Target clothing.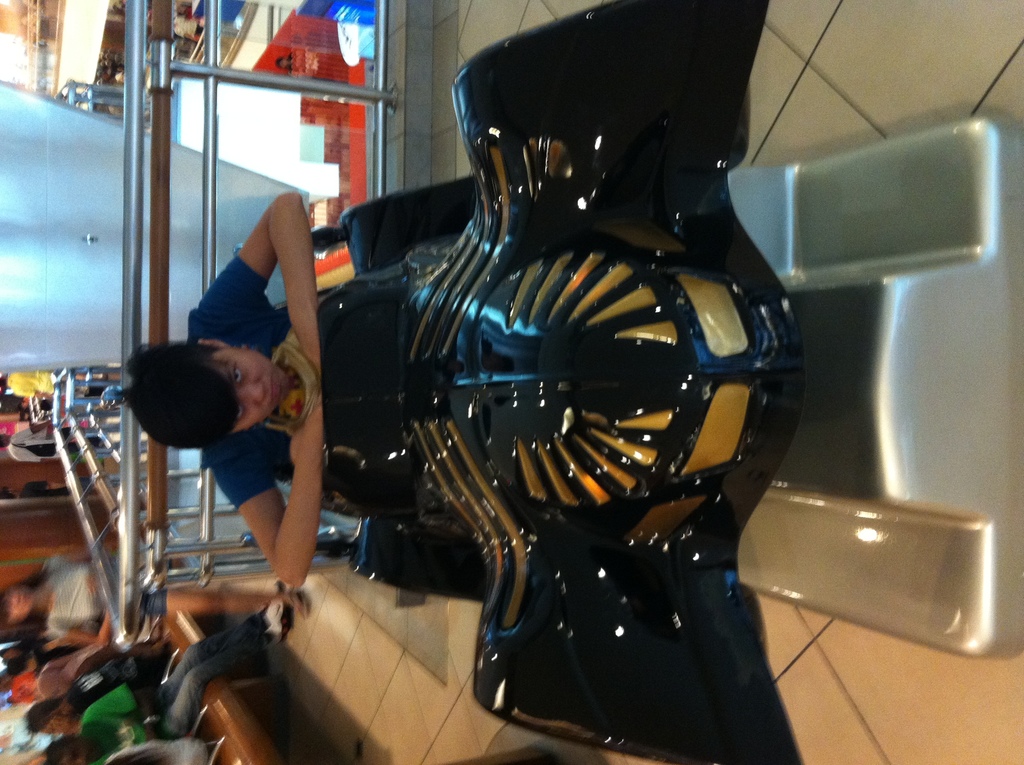
Target region: box=[183, 249, 294, 515].
